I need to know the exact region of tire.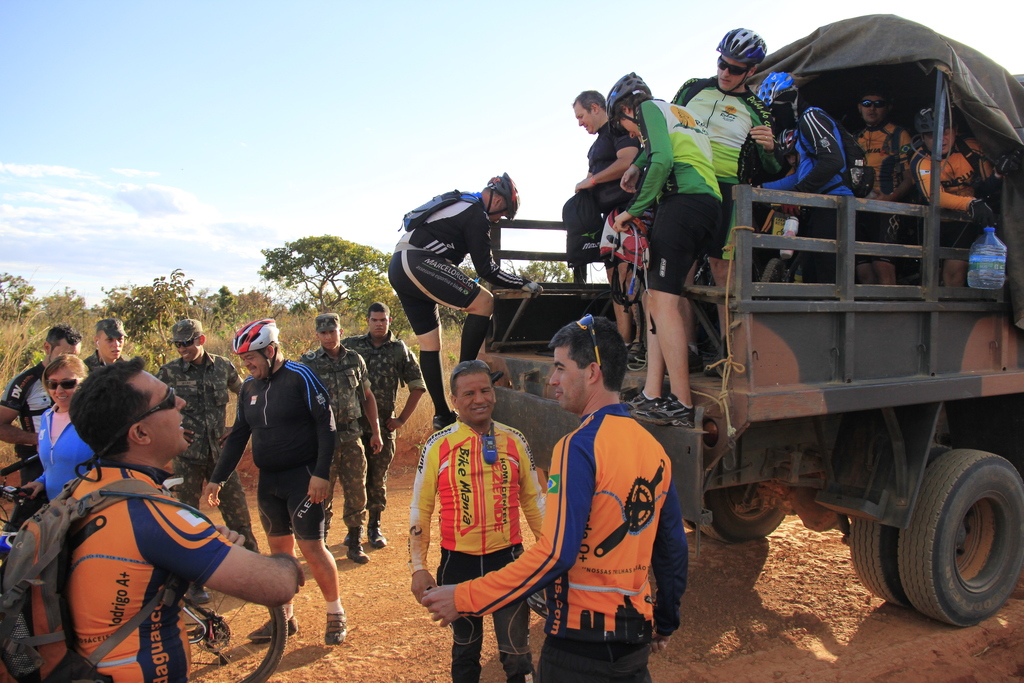
Region: 851 453 942 609.
